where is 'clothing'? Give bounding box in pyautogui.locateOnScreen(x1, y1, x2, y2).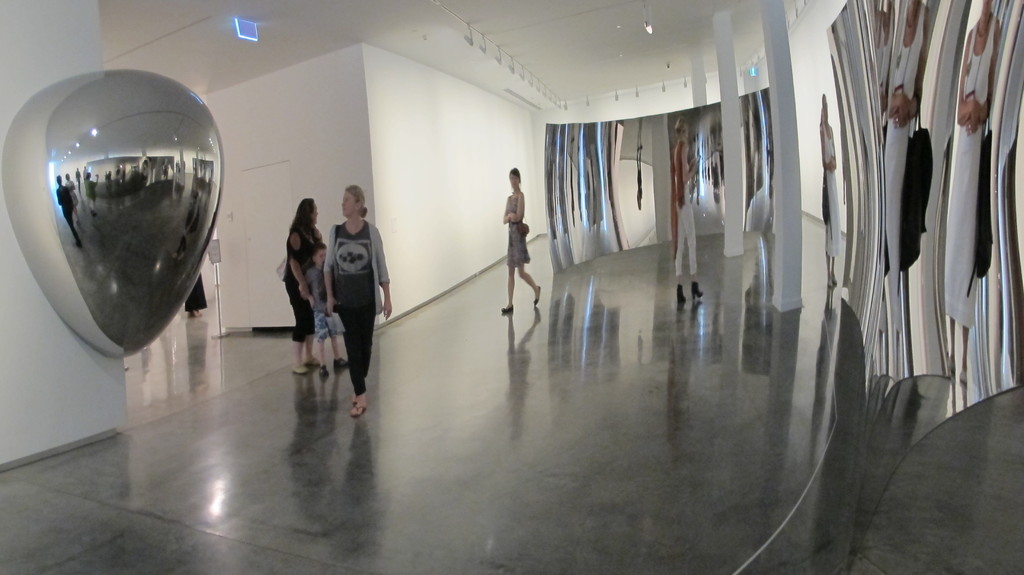
pyautogui.locateOnScreen(280, 230, 328, 343).
